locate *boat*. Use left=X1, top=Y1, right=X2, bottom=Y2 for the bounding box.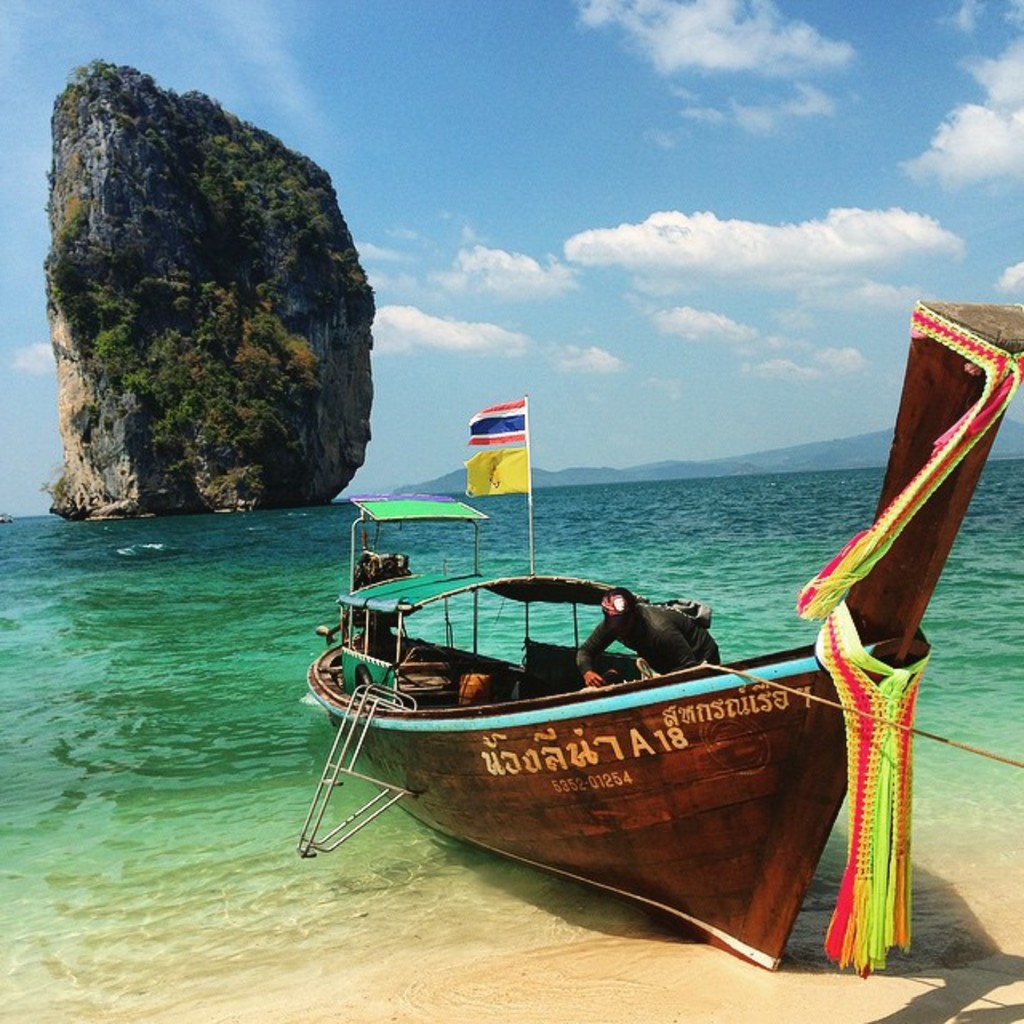
left=232, top=376, right=939, bottom=965.
